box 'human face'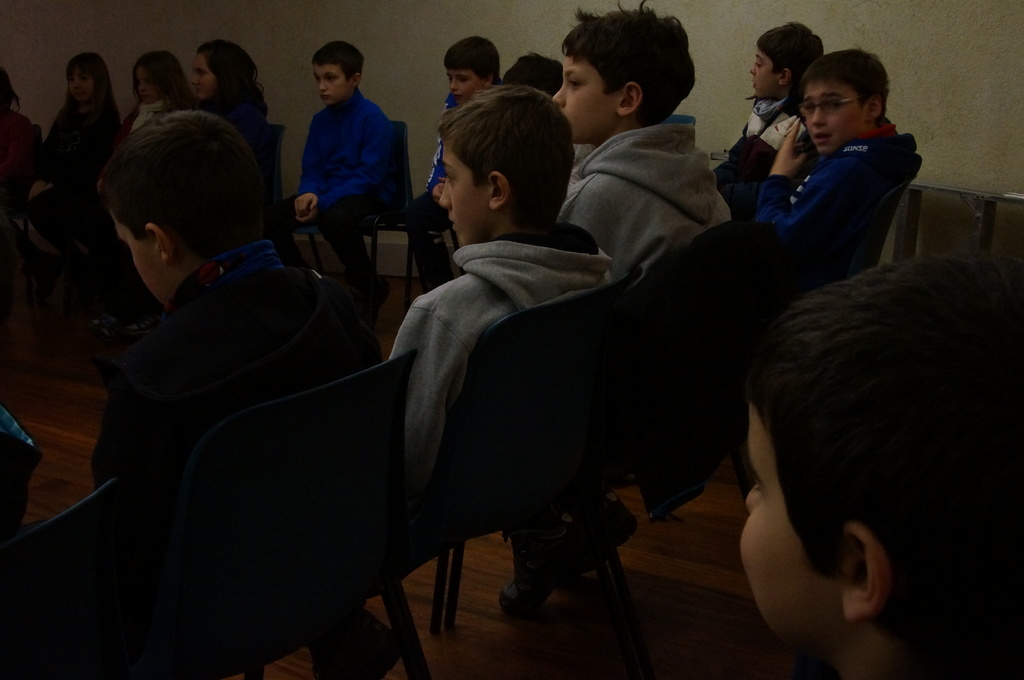
749 42 775 99
